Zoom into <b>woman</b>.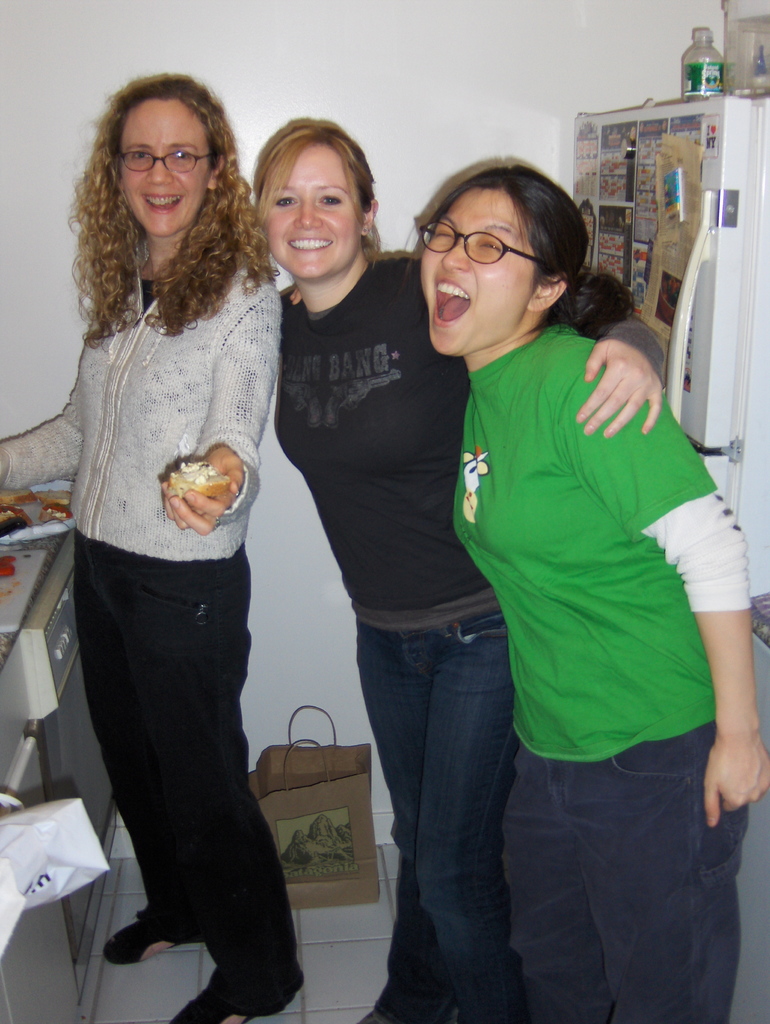
Zoom target: select_region(253, 116, 662, 1023).
